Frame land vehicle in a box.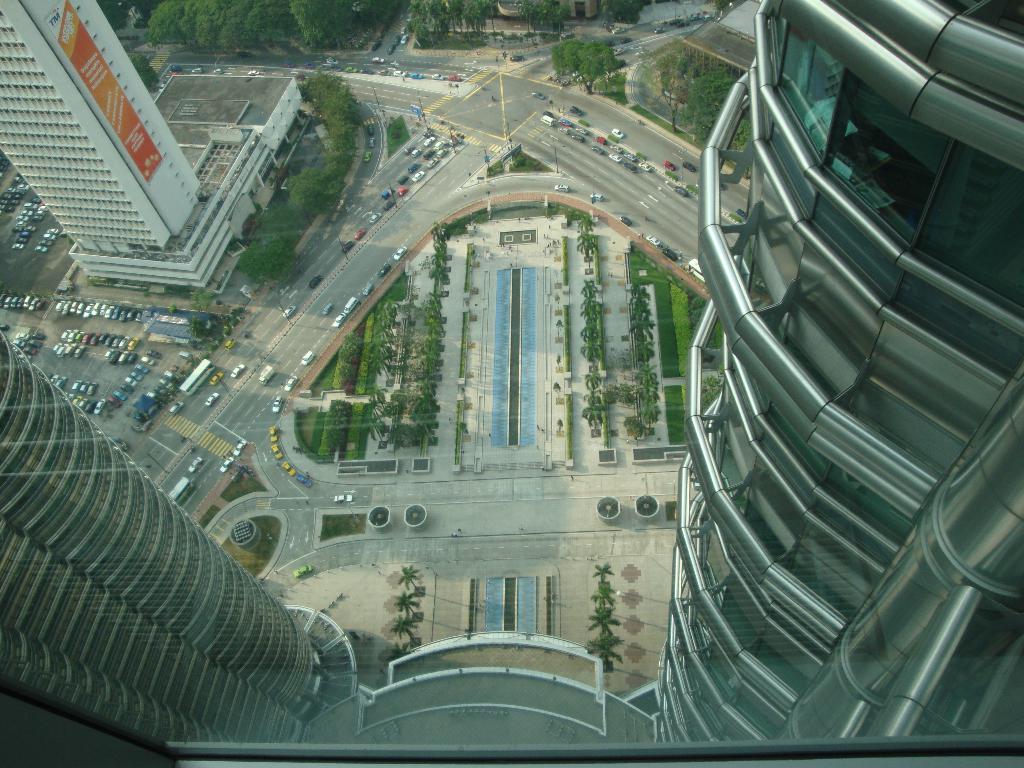
[x1=192, y1=458, x2=201, y2=472].
